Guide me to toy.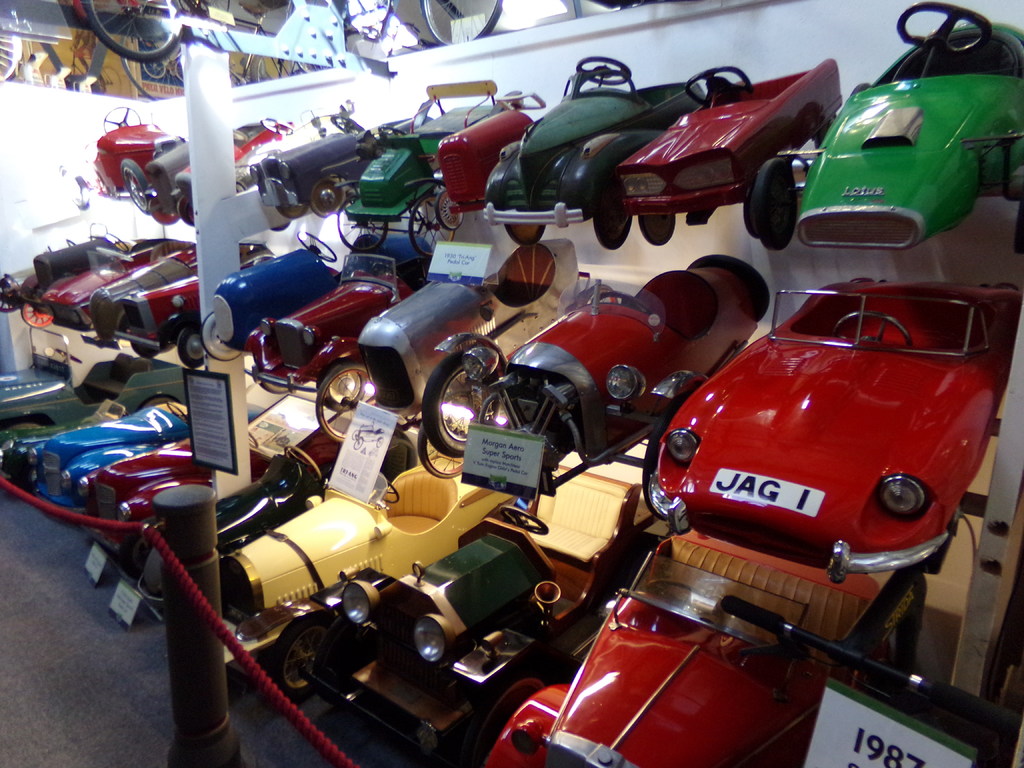
Guidance: (252, 234, 425, 413).
